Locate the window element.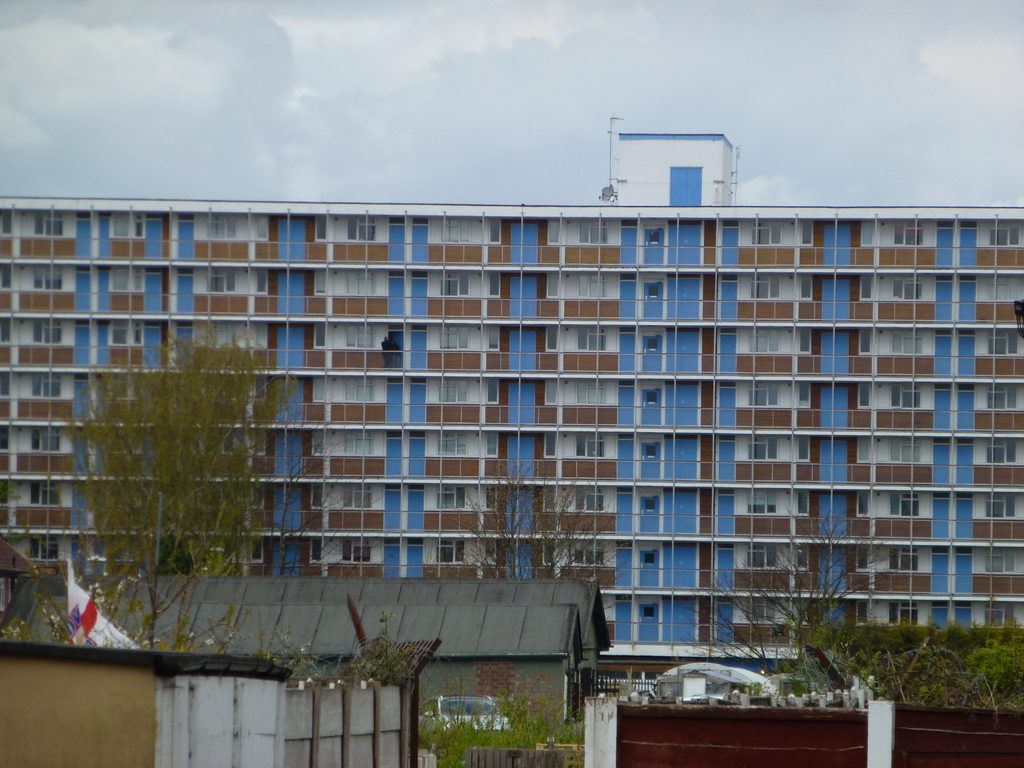
Element bbox: <bbox>728, 490, 823, 543</bbox>.
